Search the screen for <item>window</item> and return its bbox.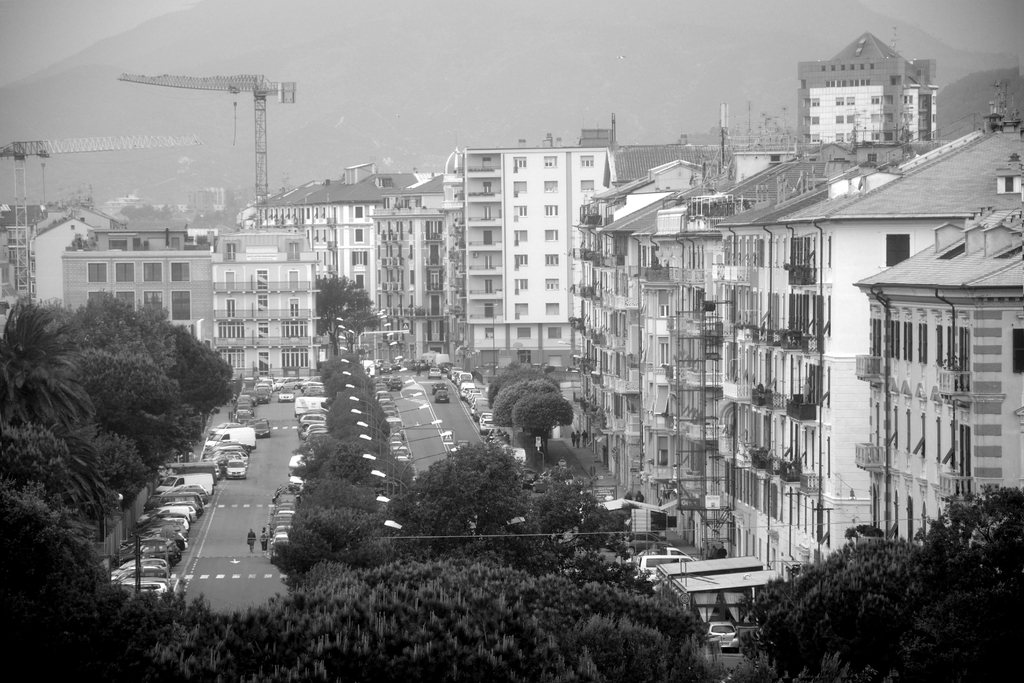
Found: left=838, top=133, right=848, bottom=142.
